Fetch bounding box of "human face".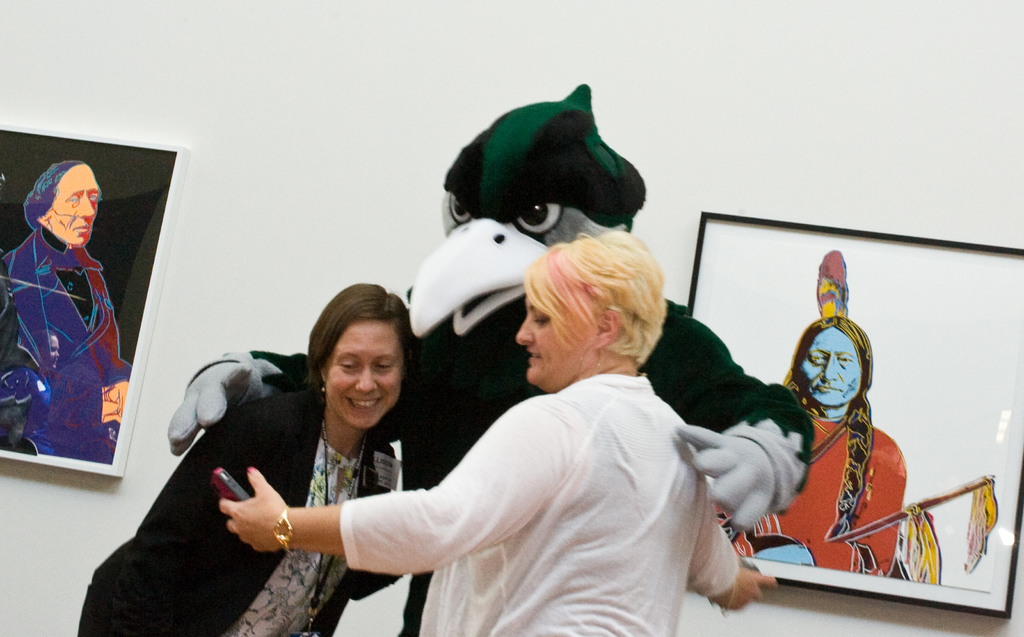
Bbox: select_region(514, 283, 586, 384).
